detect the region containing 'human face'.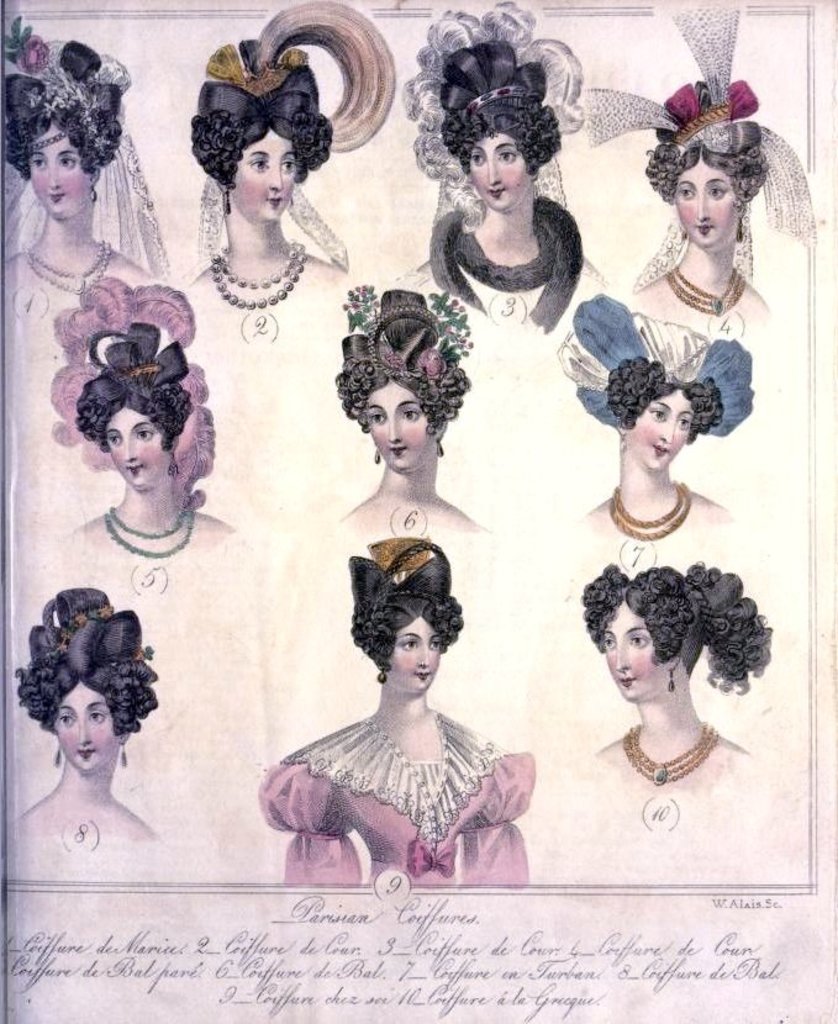
l=385, t=614, r=436, b=691.
